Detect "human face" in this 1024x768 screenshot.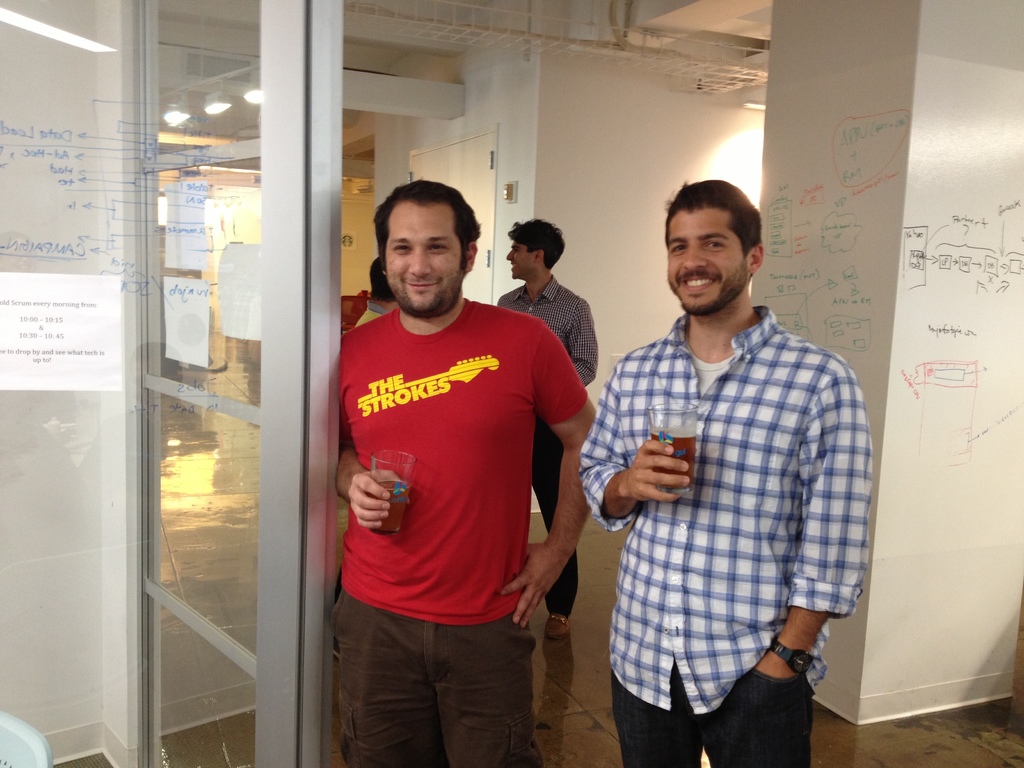
Detection: detection(668, 210, 749, 315).
